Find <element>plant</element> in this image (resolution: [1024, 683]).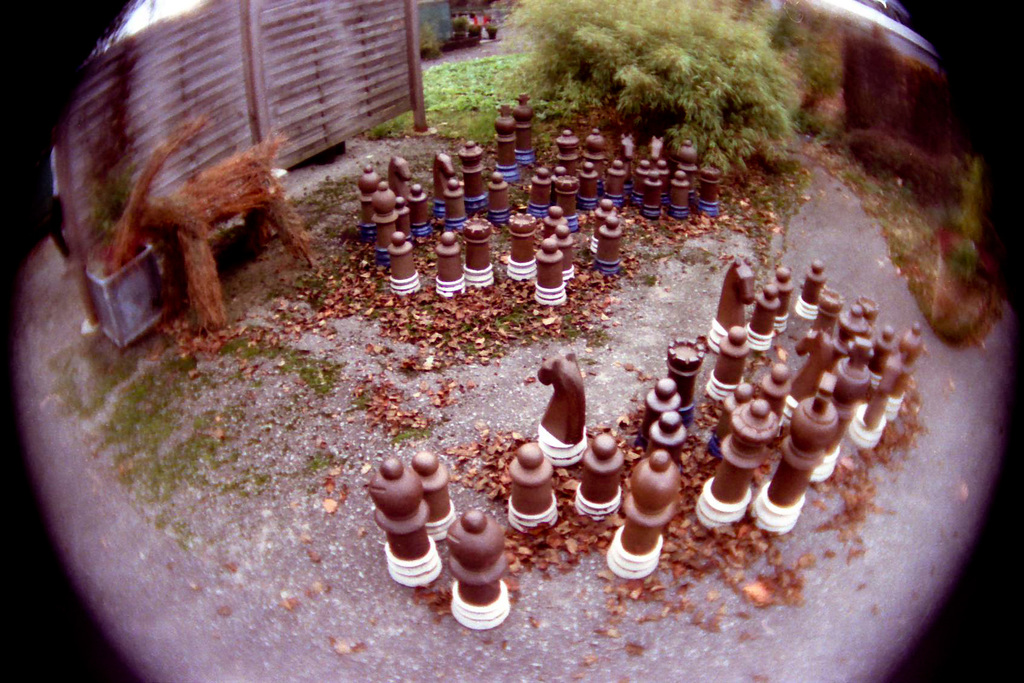
448:15:473:35.
